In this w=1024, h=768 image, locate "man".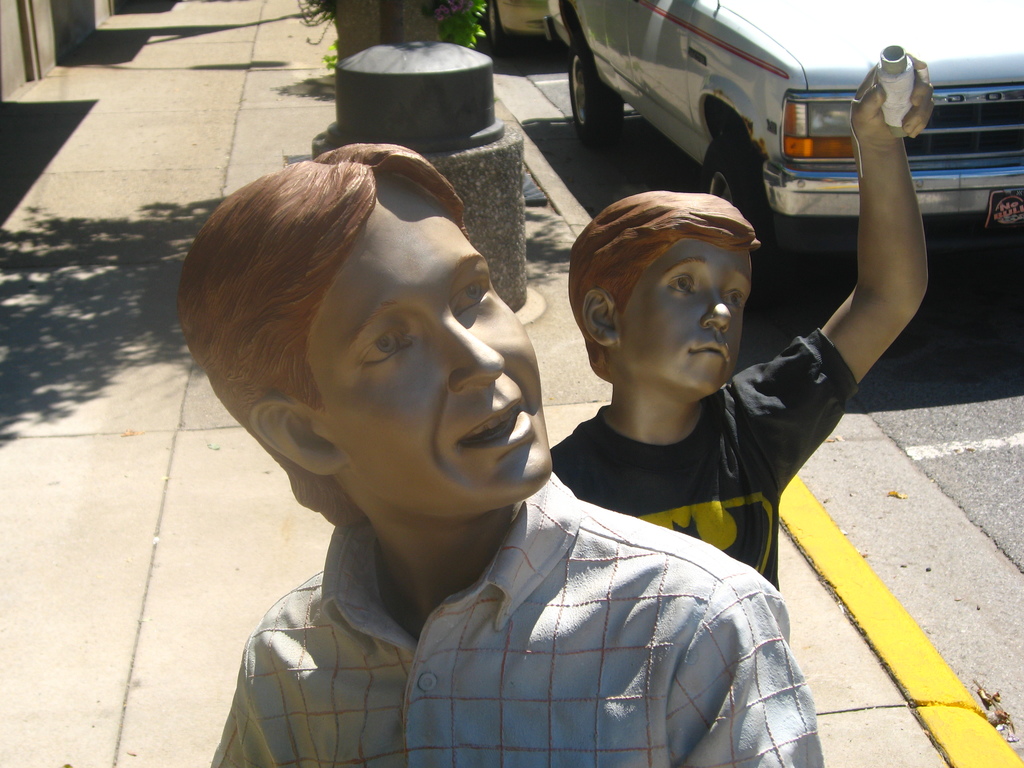
Bounding box: 164 120 755 767.
